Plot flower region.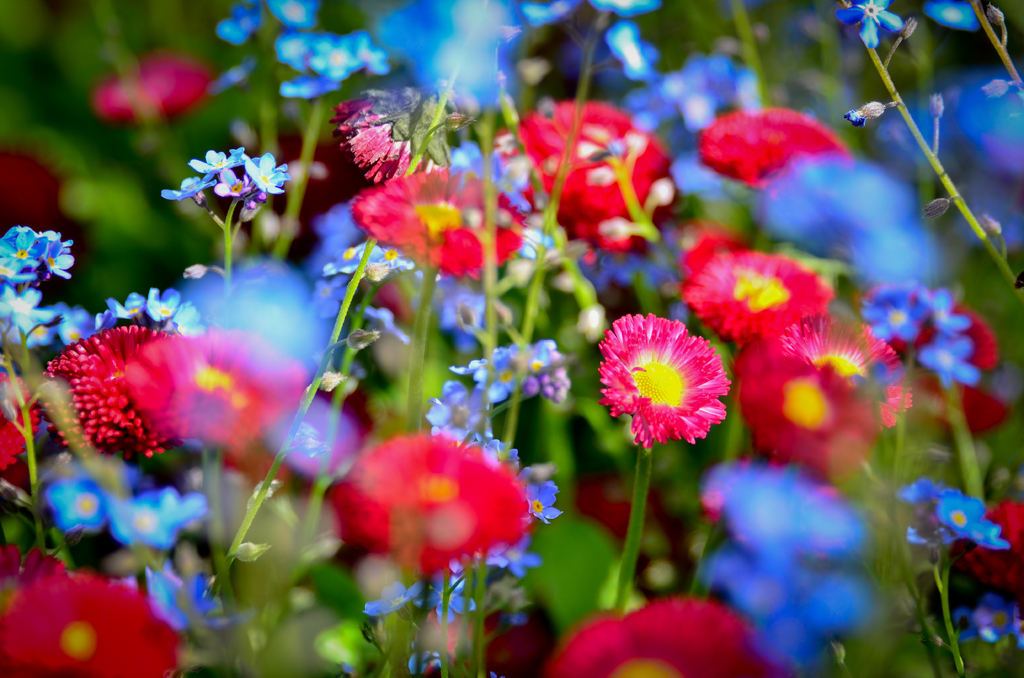
Plotted at (left=969, top=501, right=1023, bottom=583).
